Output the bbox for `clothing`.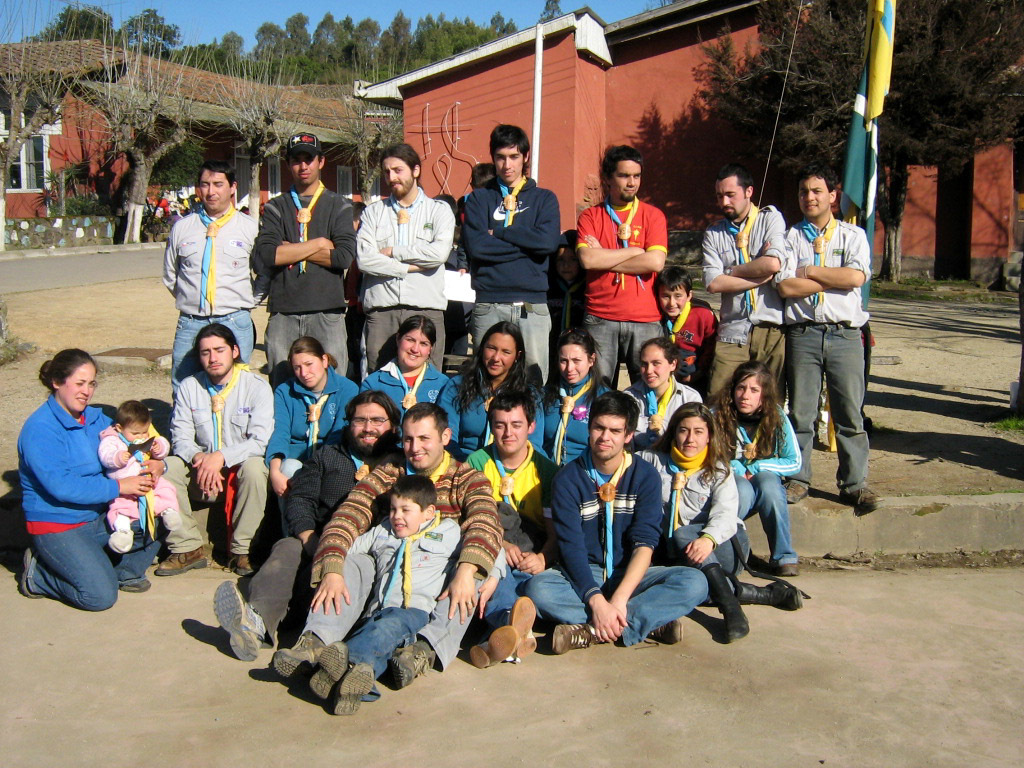
box(357, 182, 455, 375).
